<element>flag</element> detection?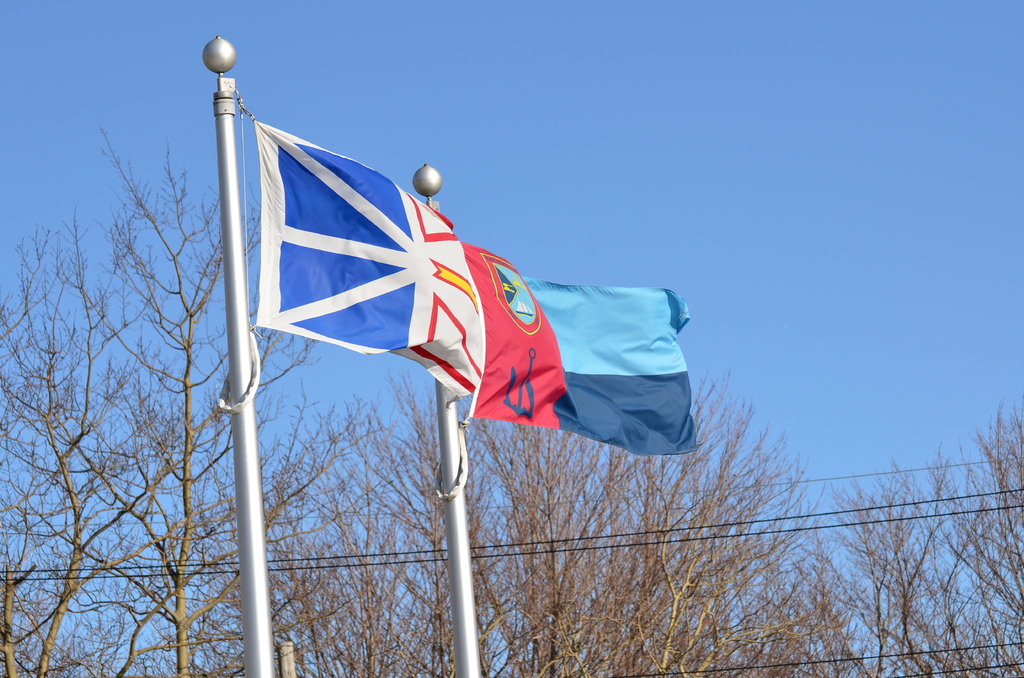
[255,116,487,403]
